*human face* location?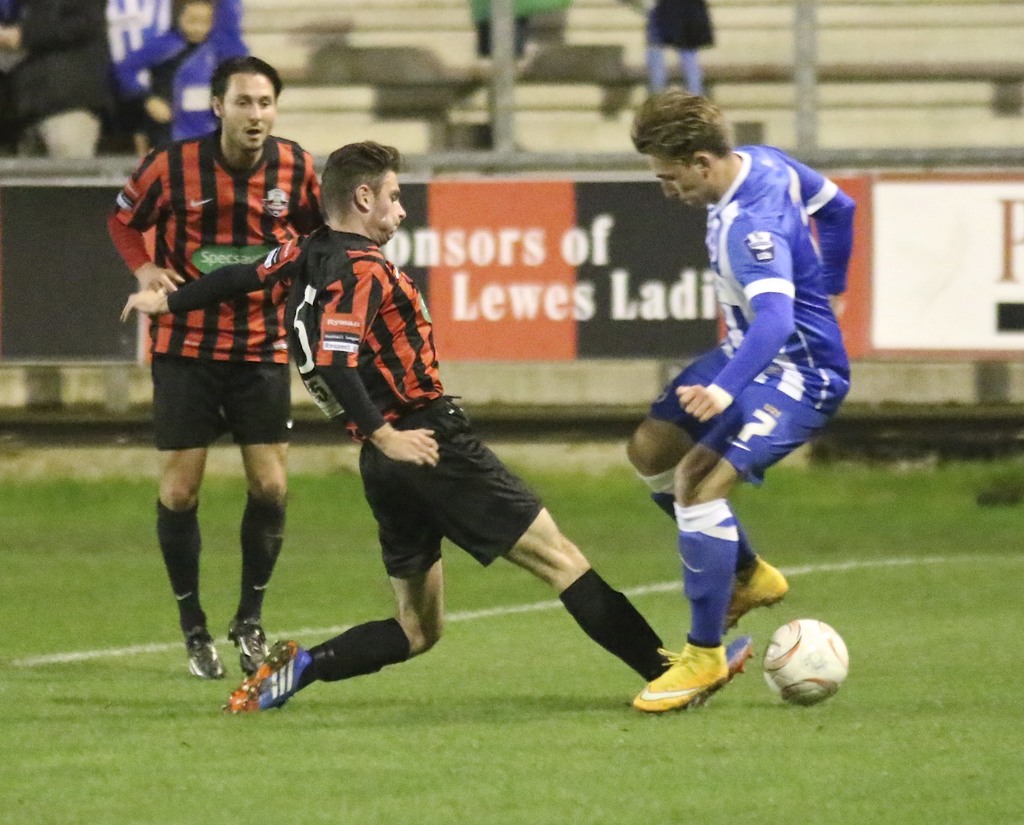
bbox(366, 170, 407, 256)
